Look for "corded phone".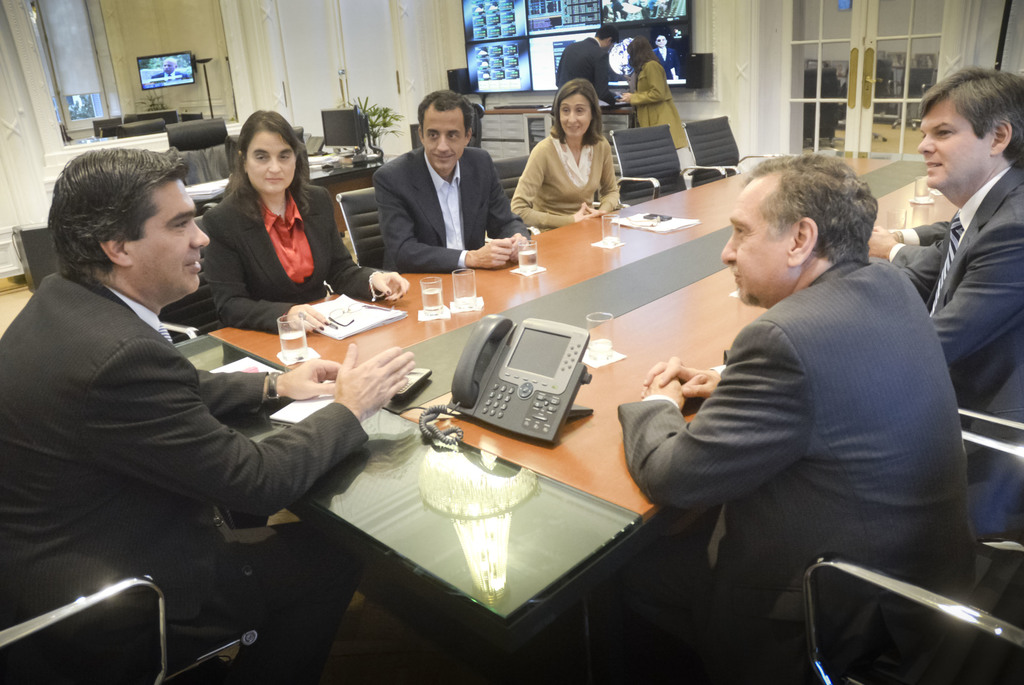
Found: bbox=[433, 313, 607, 453].
